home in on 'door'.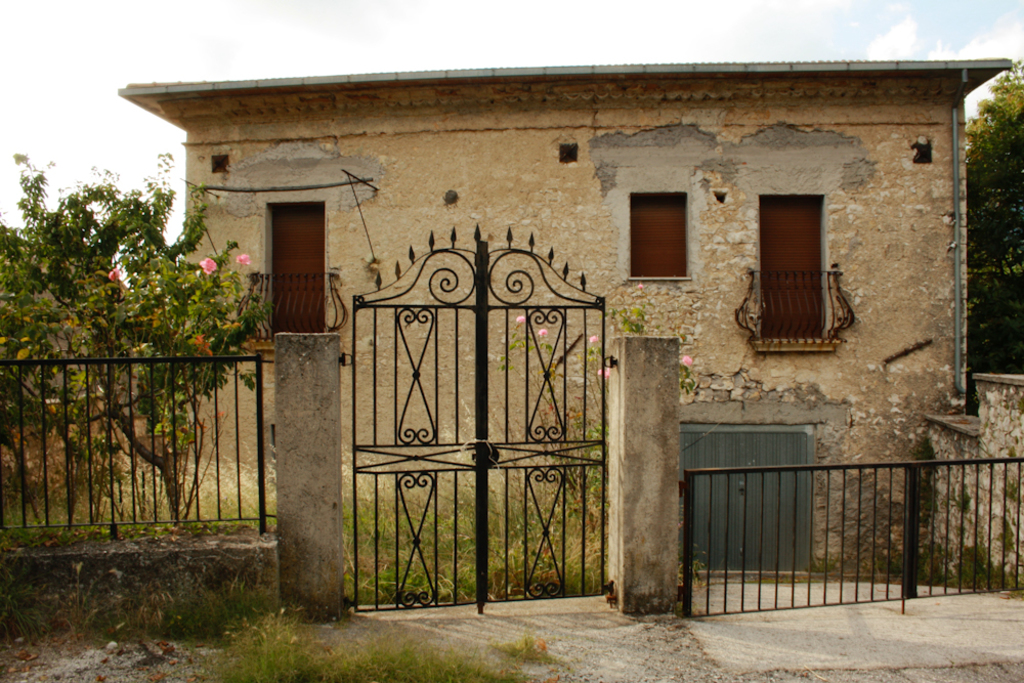
Homed in at 762:197:823:337.
